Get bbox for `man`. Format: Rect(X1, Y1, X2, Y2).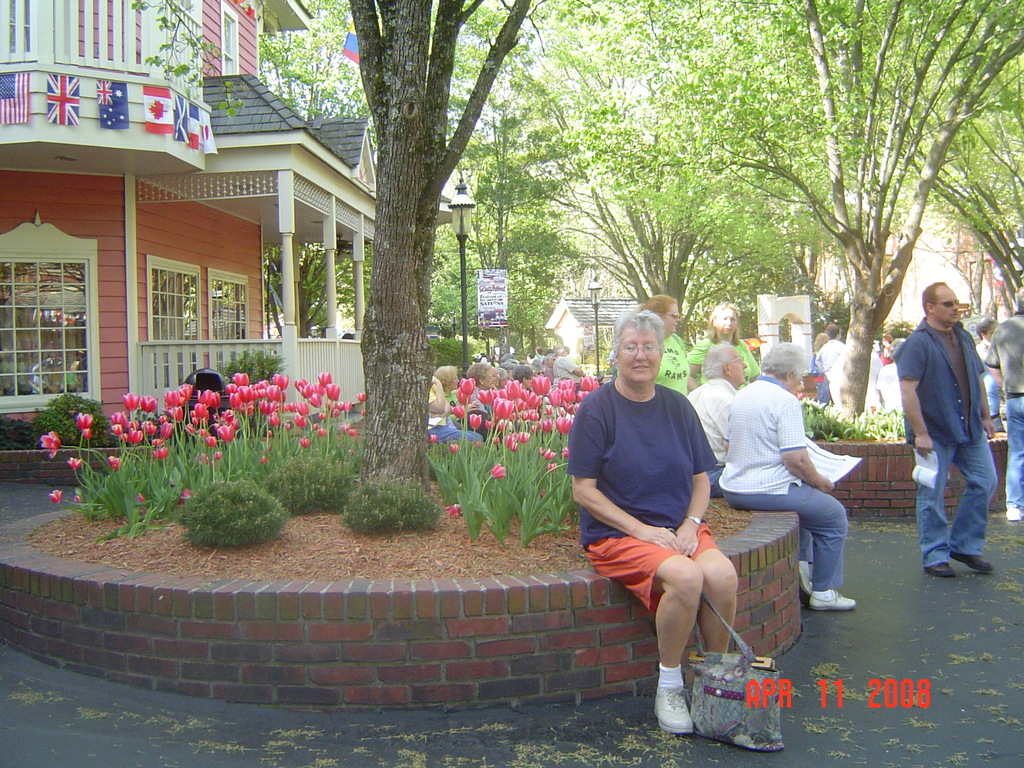
Rect(810, 326, 856, 381).
